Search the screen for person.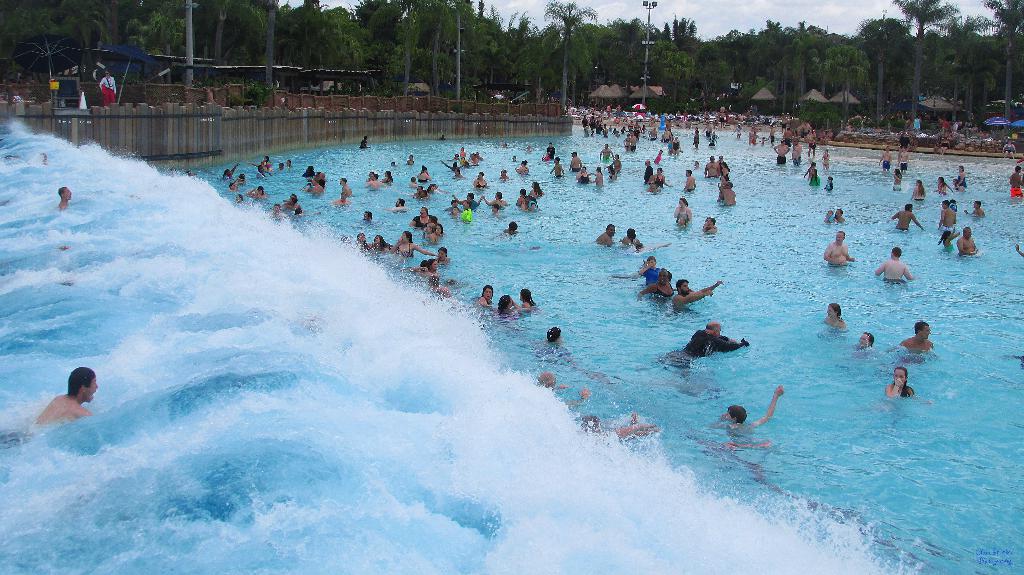
Found at <region>1011, 164, 1023, 197</region>.
